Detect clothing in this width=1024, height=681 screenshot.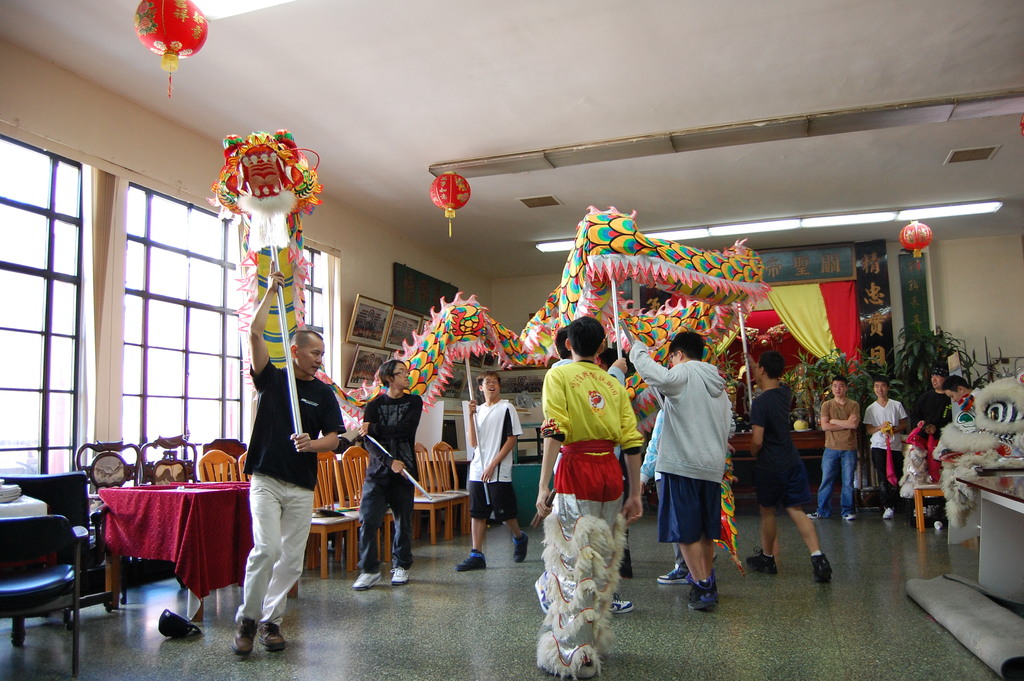
Detection: box(544, 350, 642, 594).
